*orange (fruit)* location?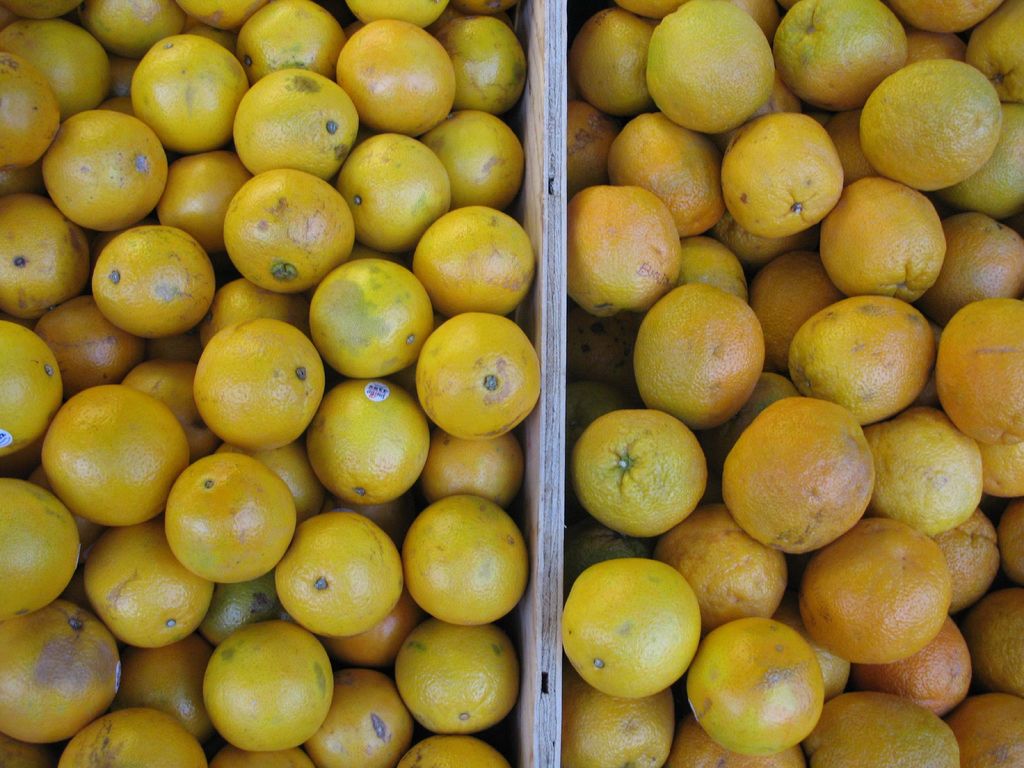
locate(346, 0, 450, 18)
